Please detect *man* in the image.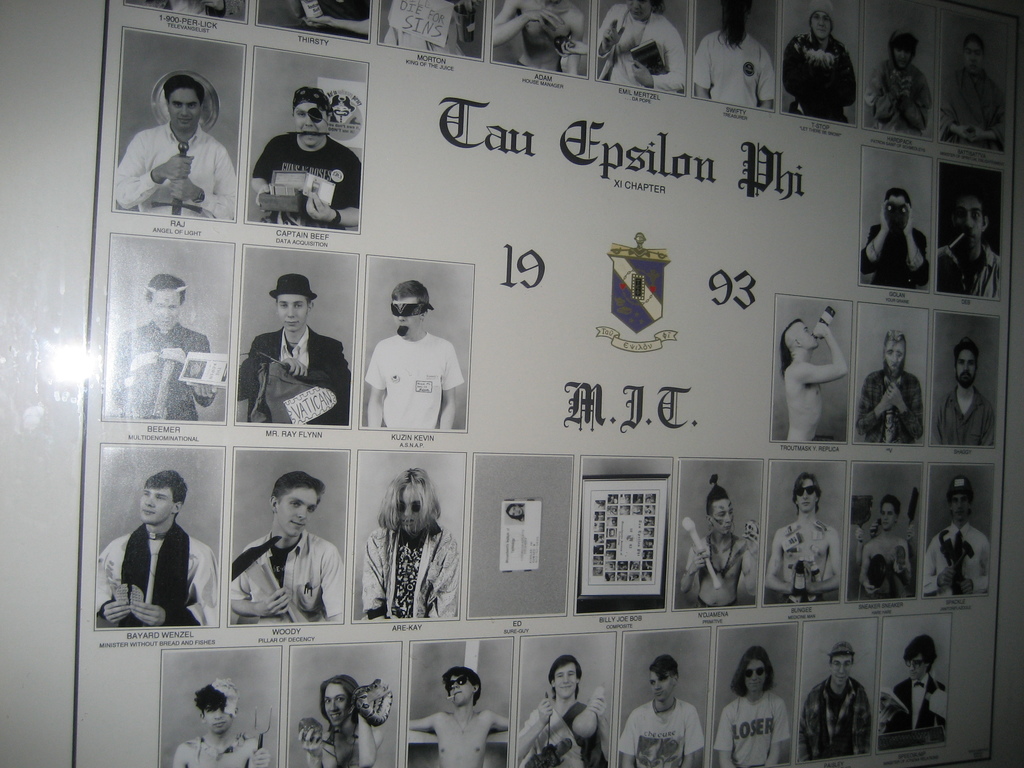
104, 275, 217, 422.
